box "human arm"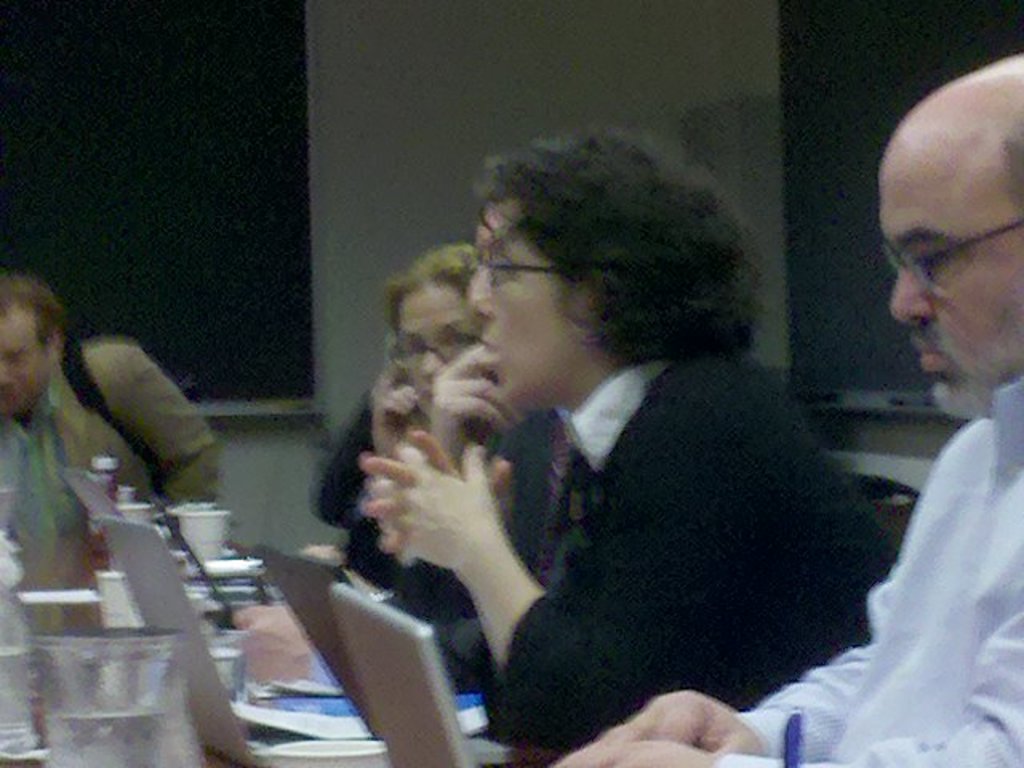
[550, 549, 1022, 766]
